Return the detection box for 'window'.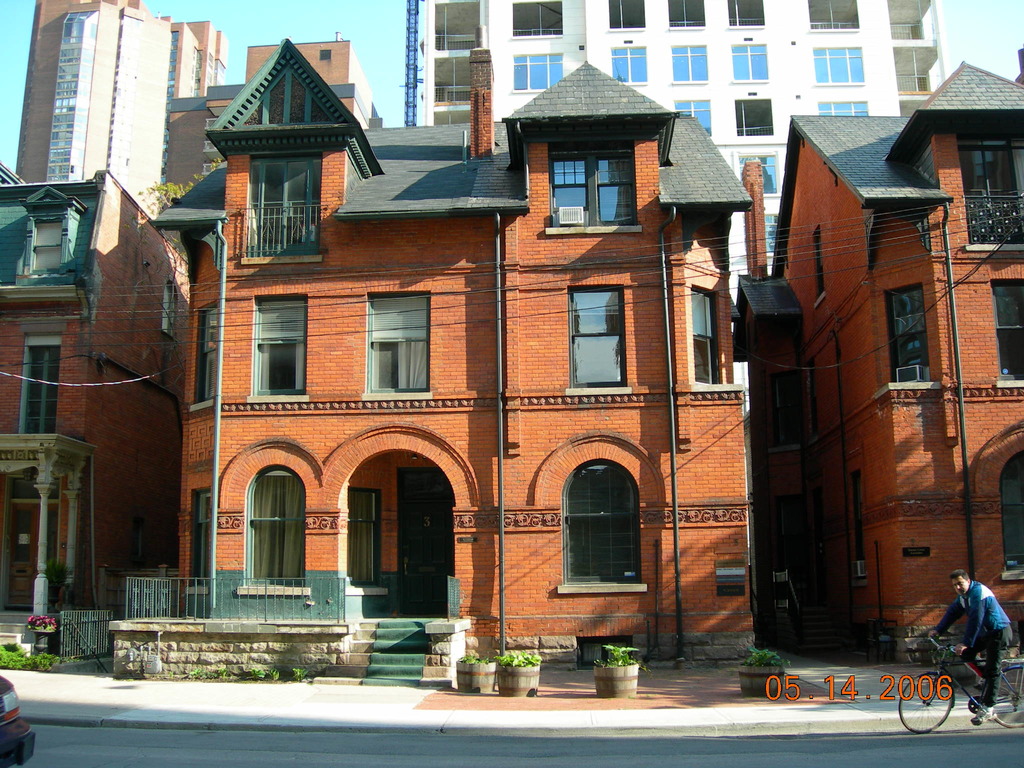
x1=731 y1=44 x2=765 y2=80.
